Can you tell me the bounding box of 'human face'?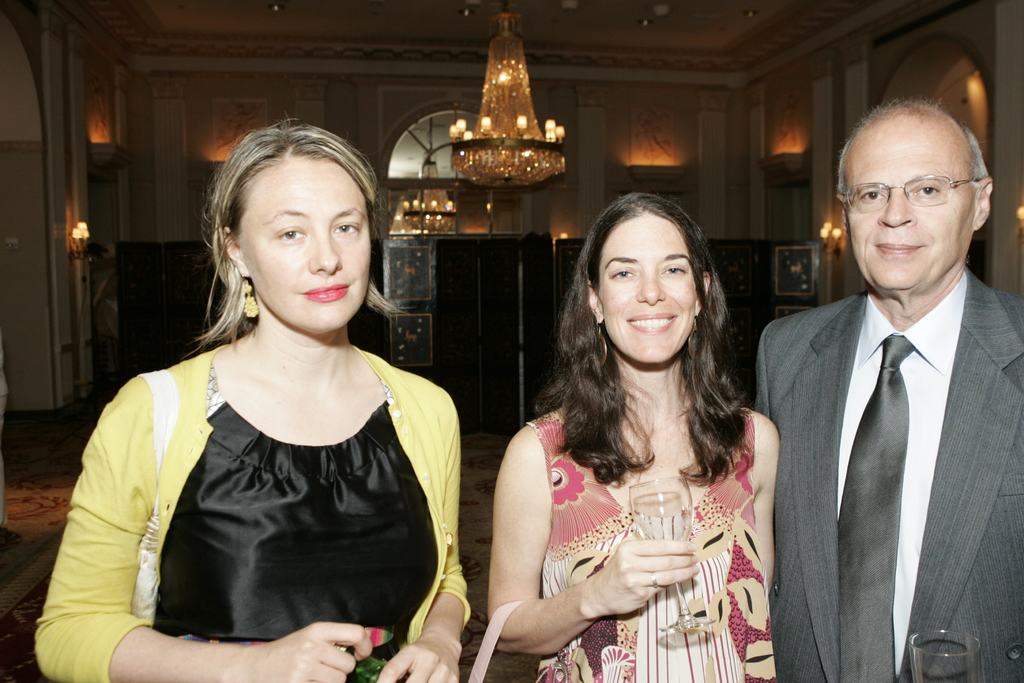
598:218:698:364.
